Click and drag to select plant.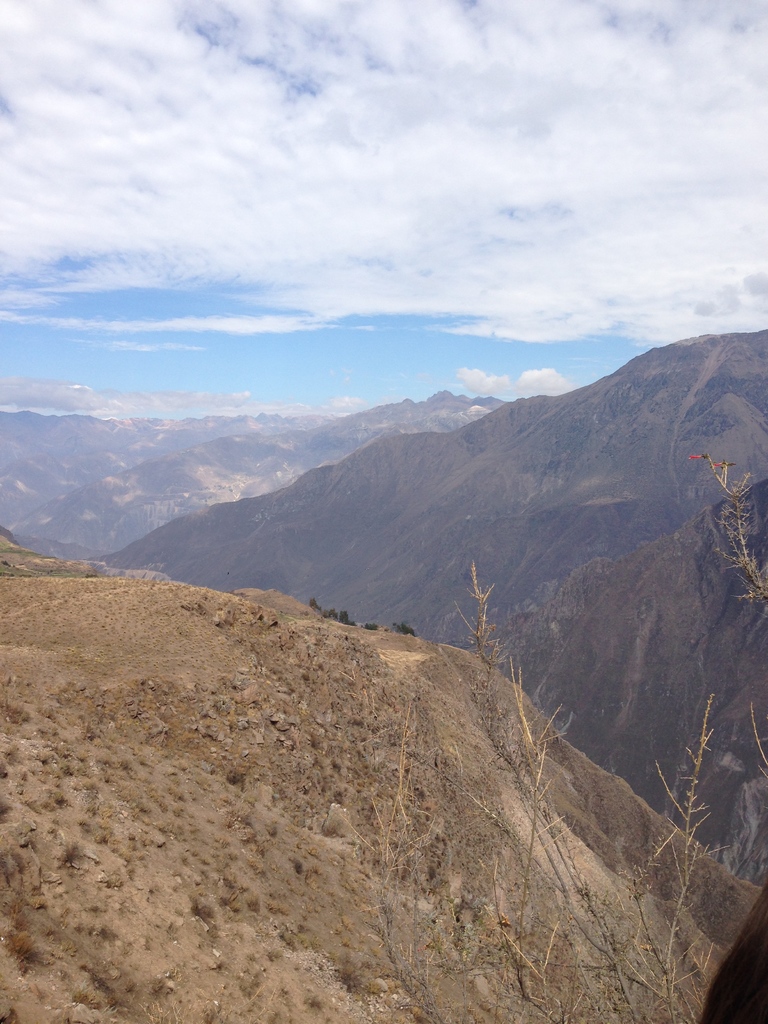
Selection: [left=308, top=593, right=379, bottom=626].
